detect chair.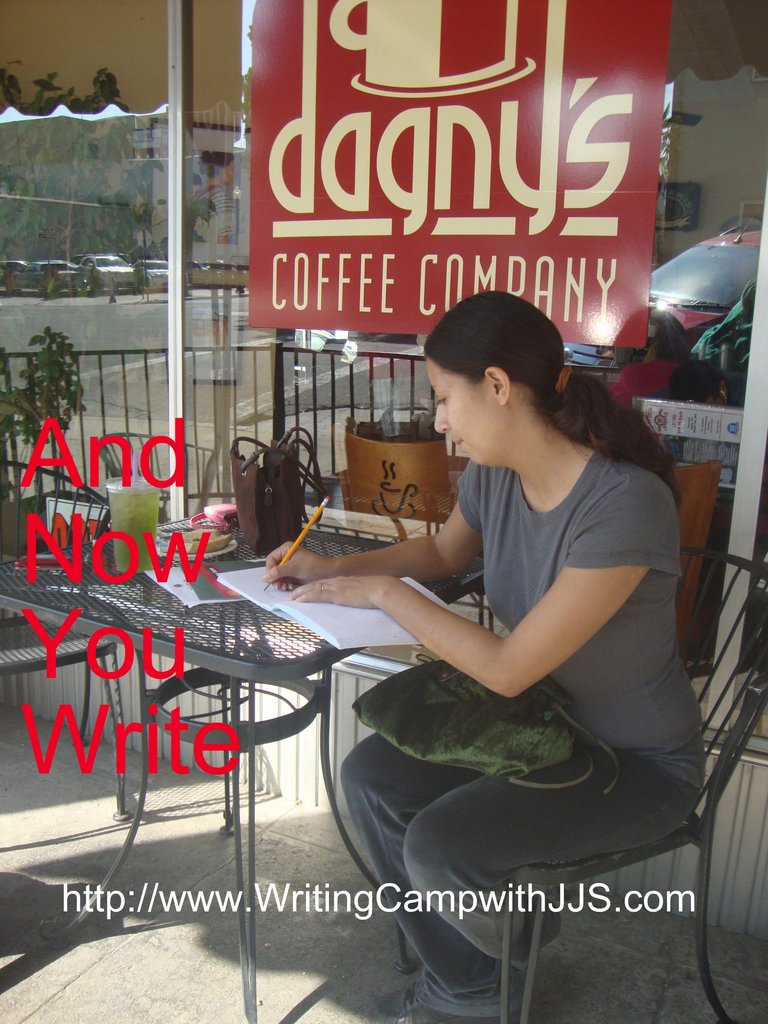
Detected at locate(324, 599, 739, 998).
